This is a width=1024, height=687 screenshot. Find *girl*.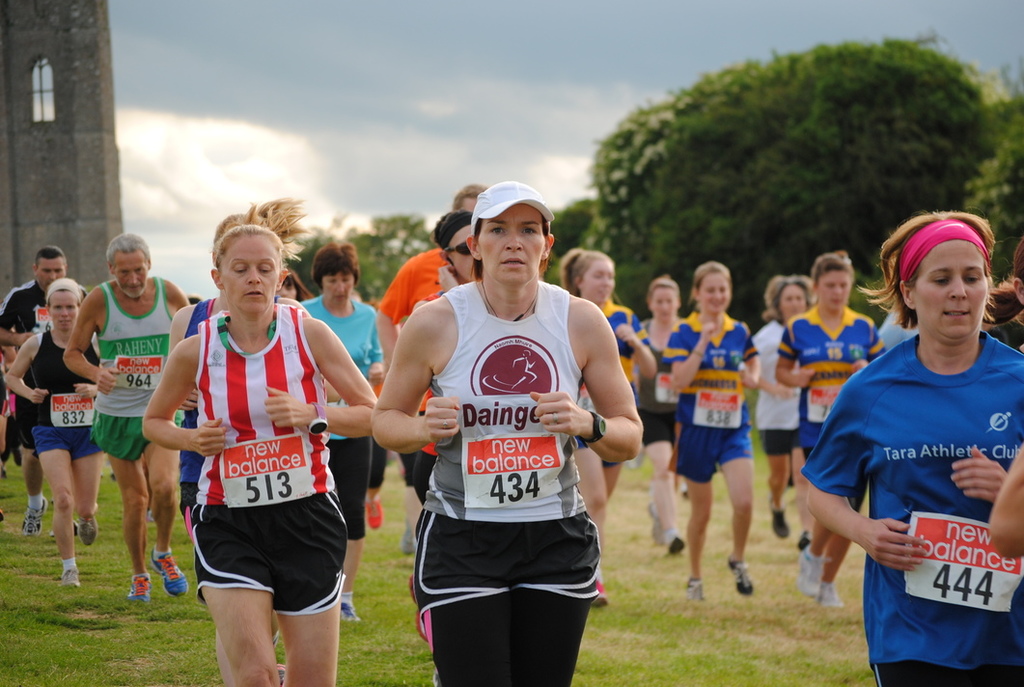
Bounding box: <box>775,245,885,606</box>.
